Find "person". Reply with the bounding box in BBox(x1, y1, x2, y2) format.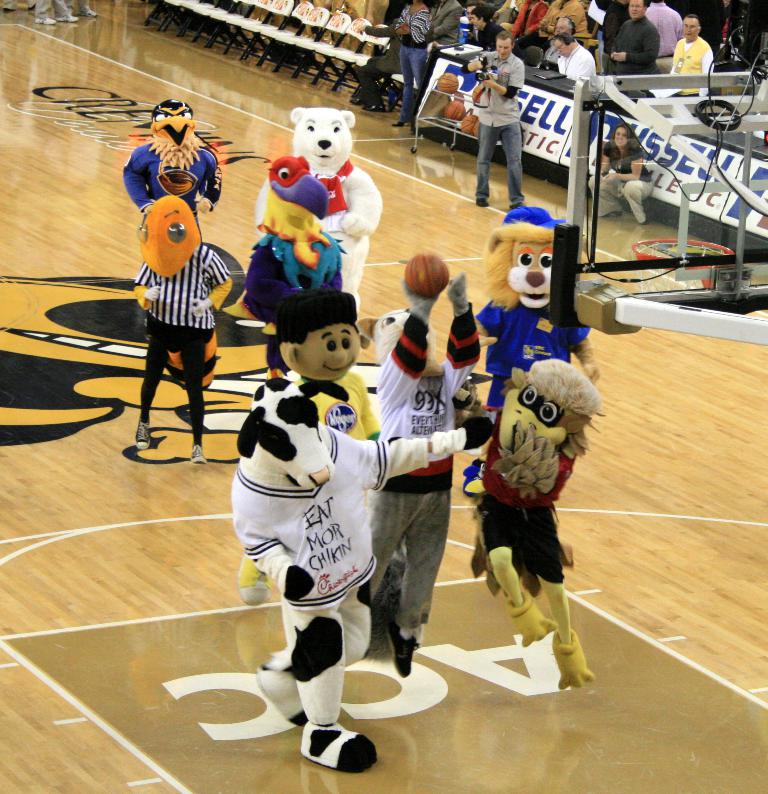
BBox(664, 8, 706, 105).
